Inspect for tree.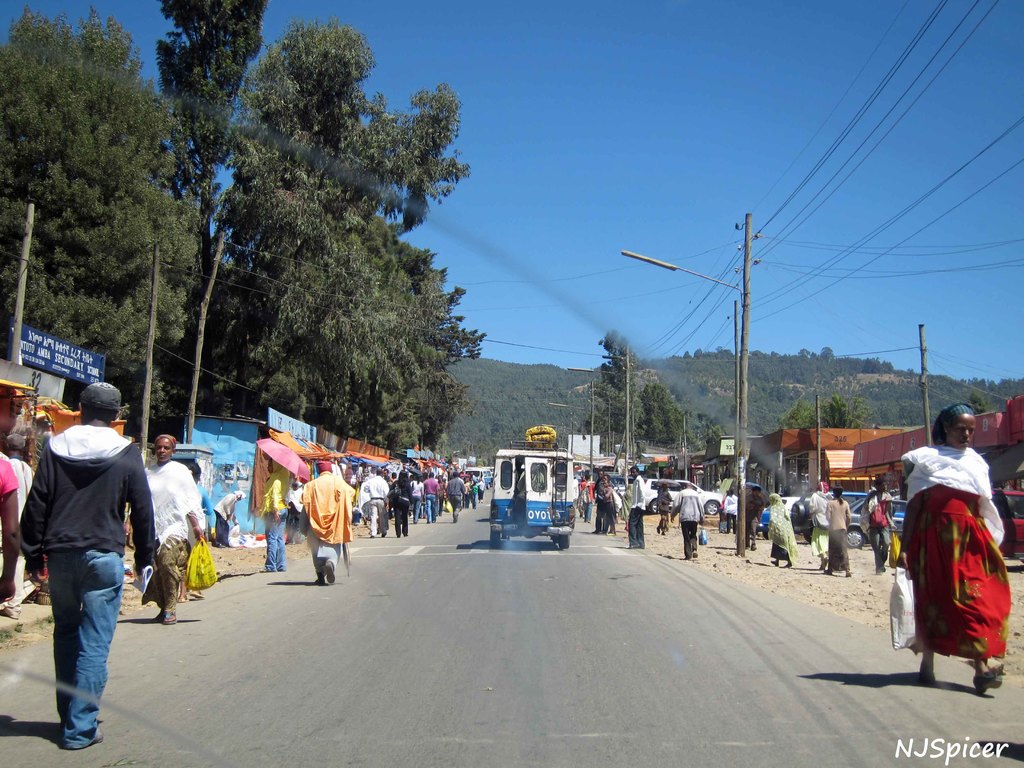
Inspection: [148, 0, 264, 311].
